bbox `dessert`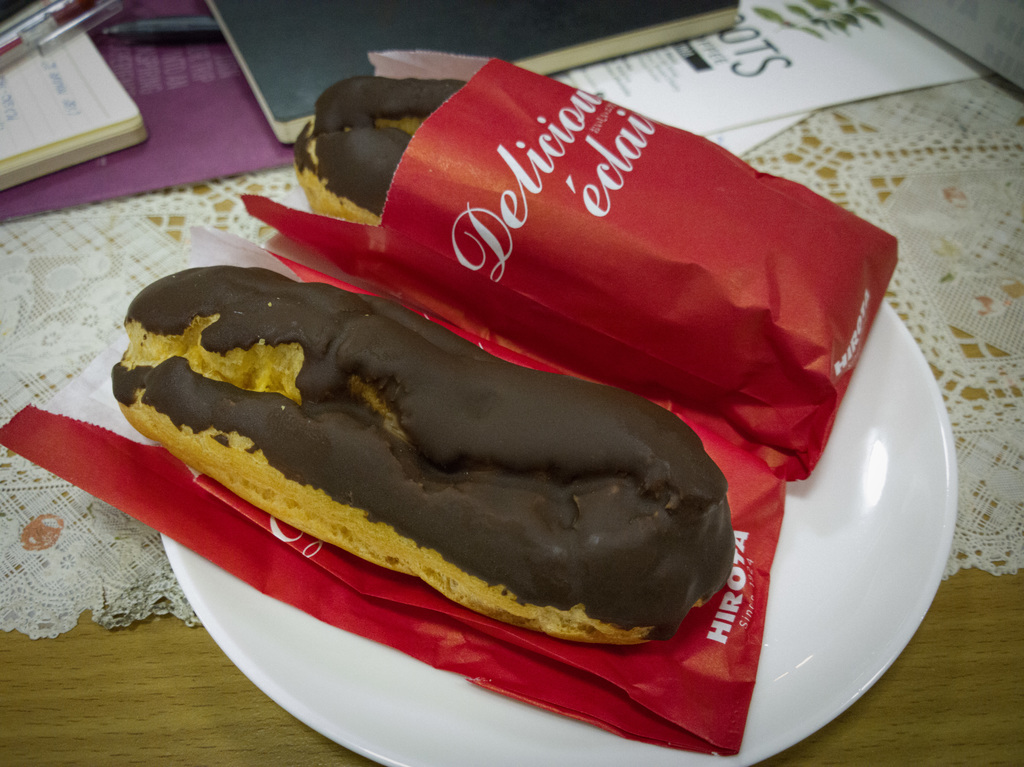
left=115, top=264, right=729, bottom=669
